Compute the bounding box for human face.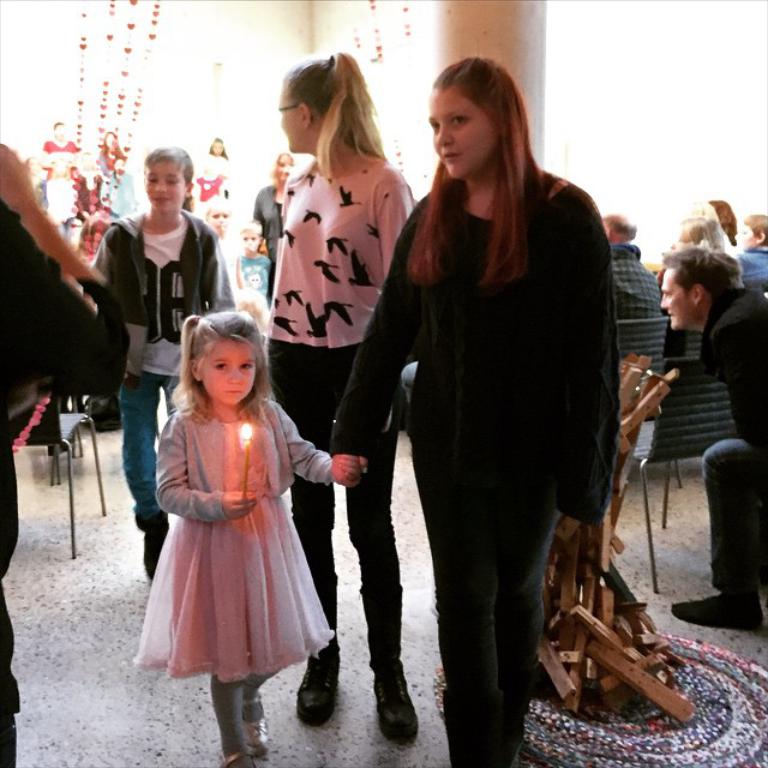
[left=142, top=163, right=188, bottom=208].
